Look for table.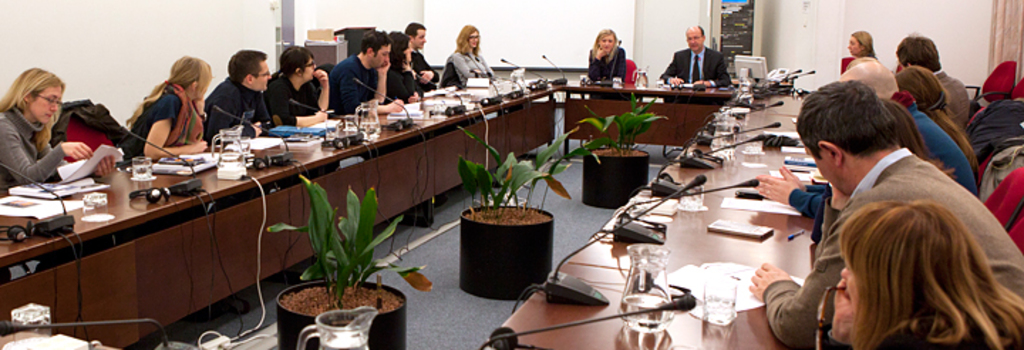
Found: (489, 84, 816, 349).
